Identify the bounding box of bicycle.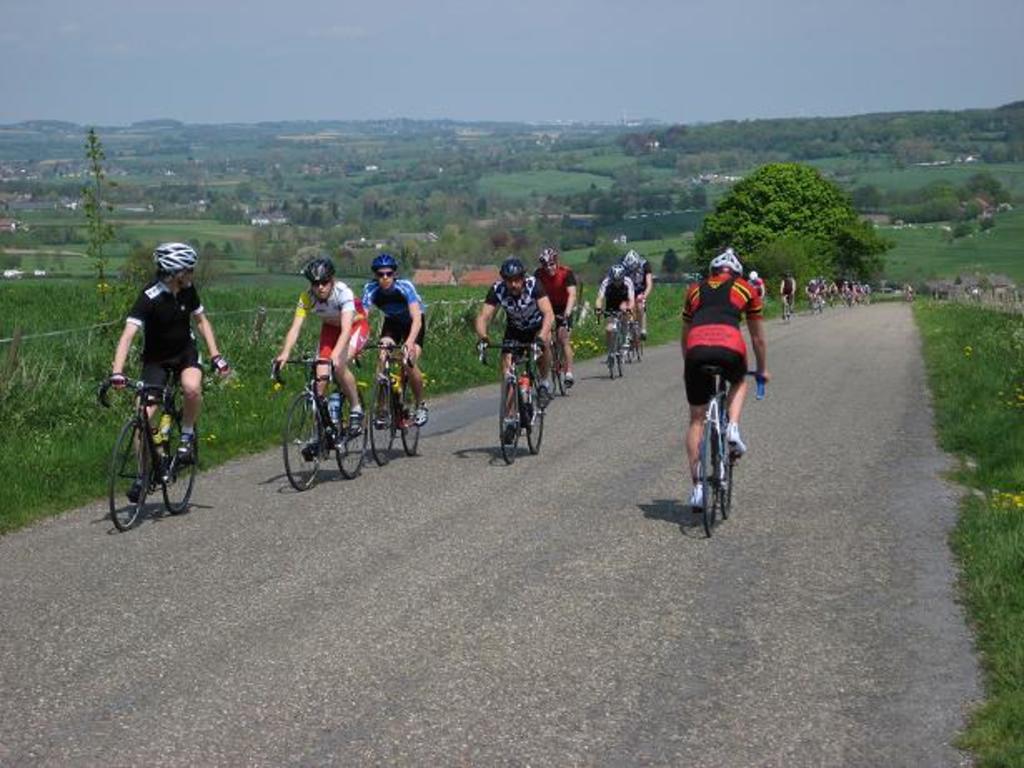
{"x1": 626, "y1": 310, "x2": 648, "y2": 360}.
